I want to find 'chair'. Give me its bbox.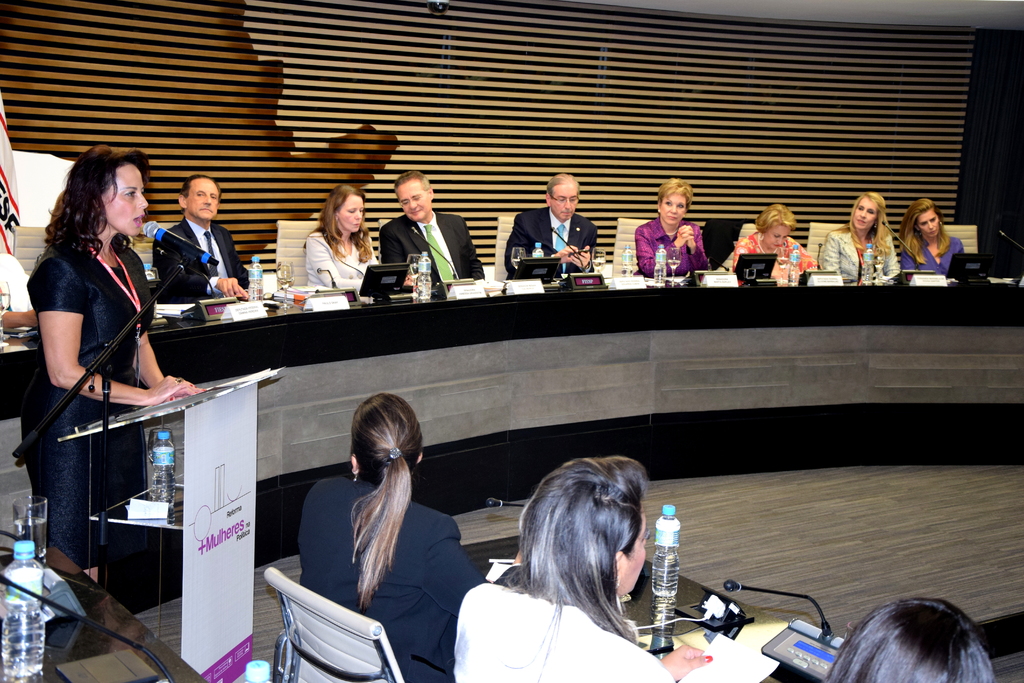
bbox=[610, 219, 654, 283].
